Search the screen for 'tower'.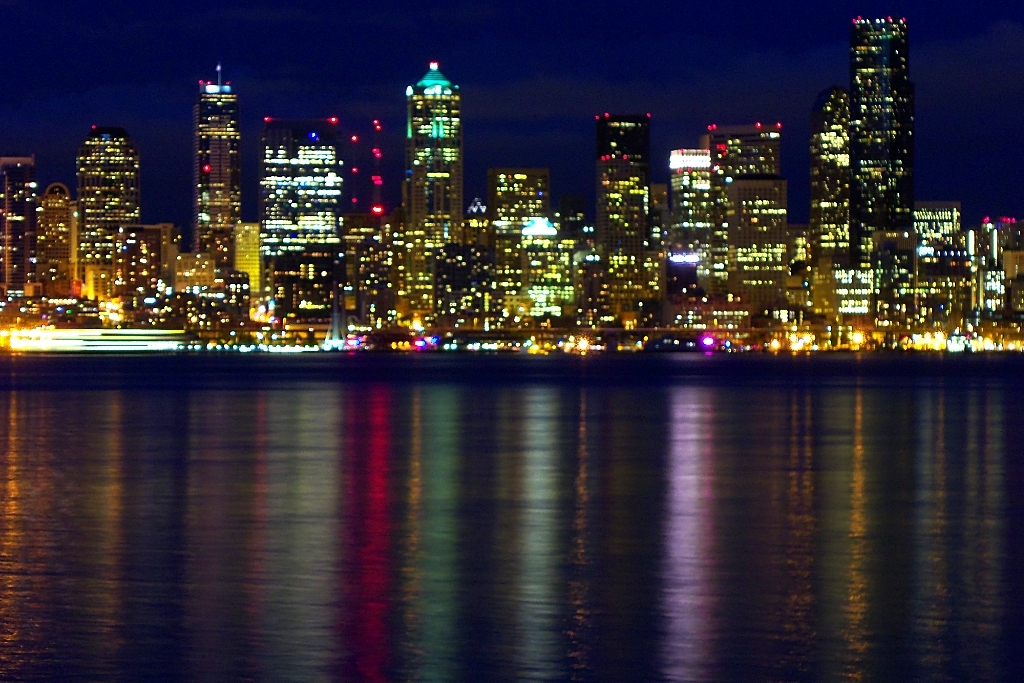
Found at left=800, top=81, right=867, bottom=316.
